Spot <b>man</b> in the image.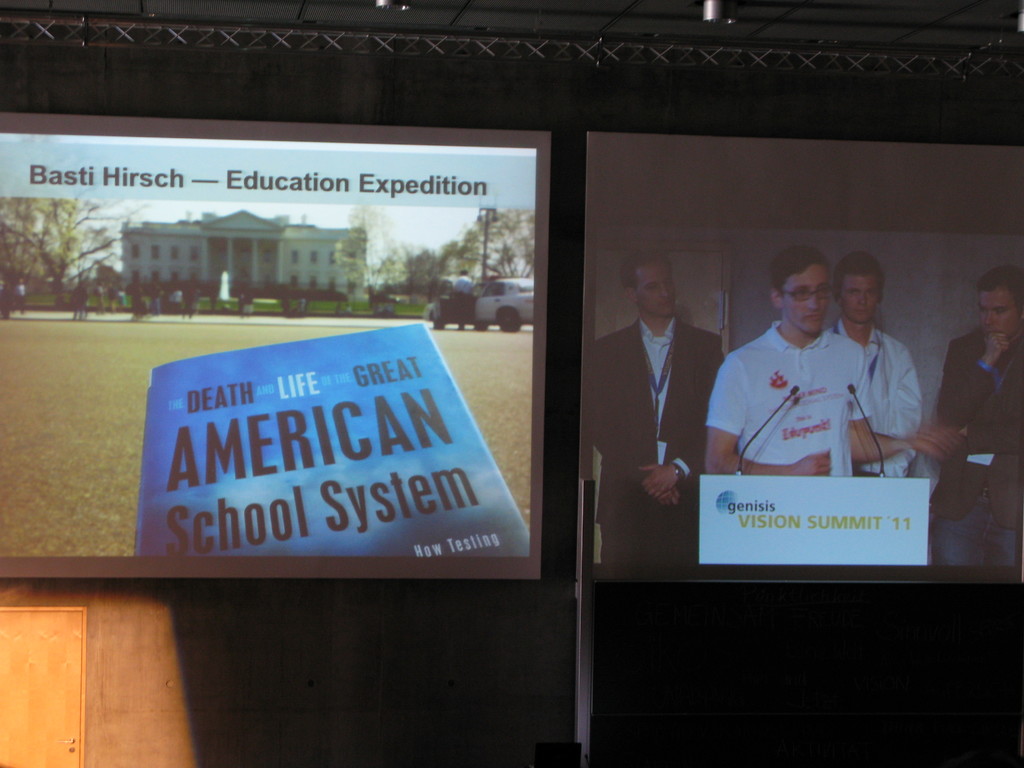
<b>man</b> found at 929/263/1023/565.
